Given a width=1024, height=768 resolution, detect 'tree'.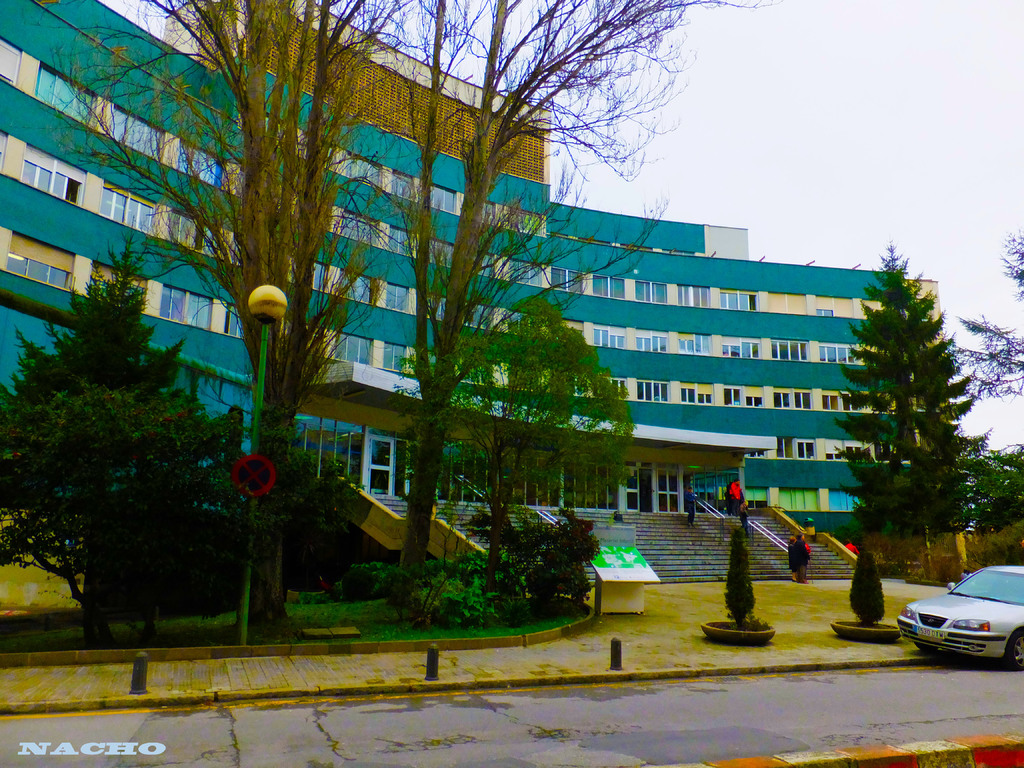
<box>949,230,1023,401</box>.
